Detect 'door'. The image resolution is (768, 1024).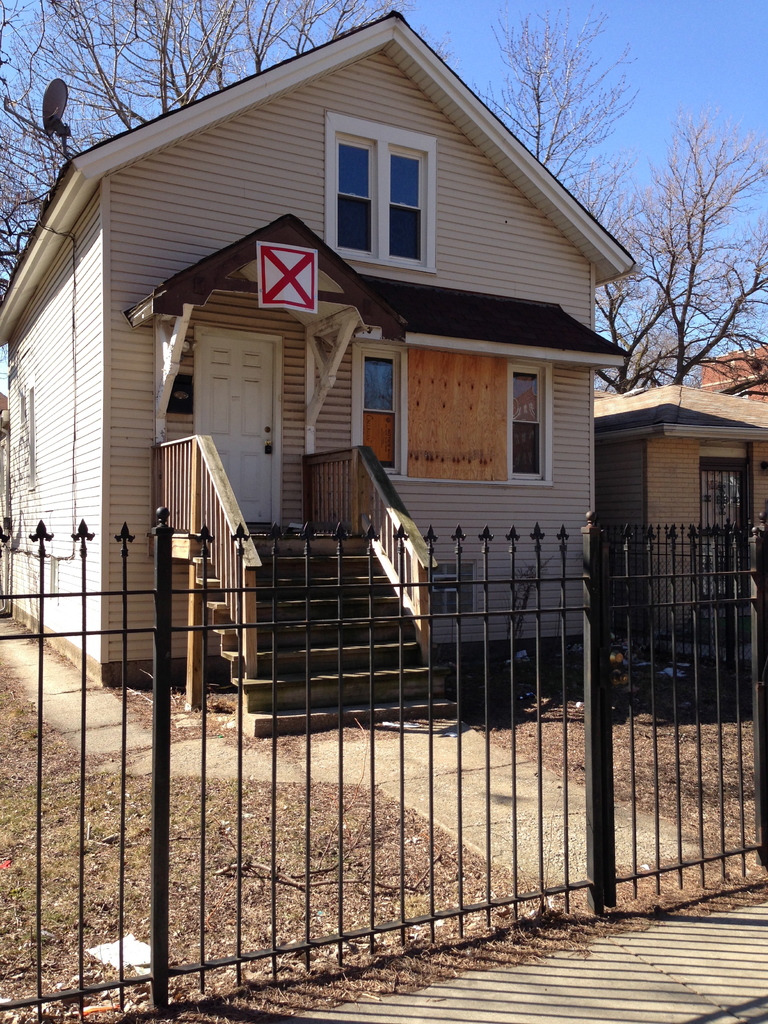
696:461:749:636.
